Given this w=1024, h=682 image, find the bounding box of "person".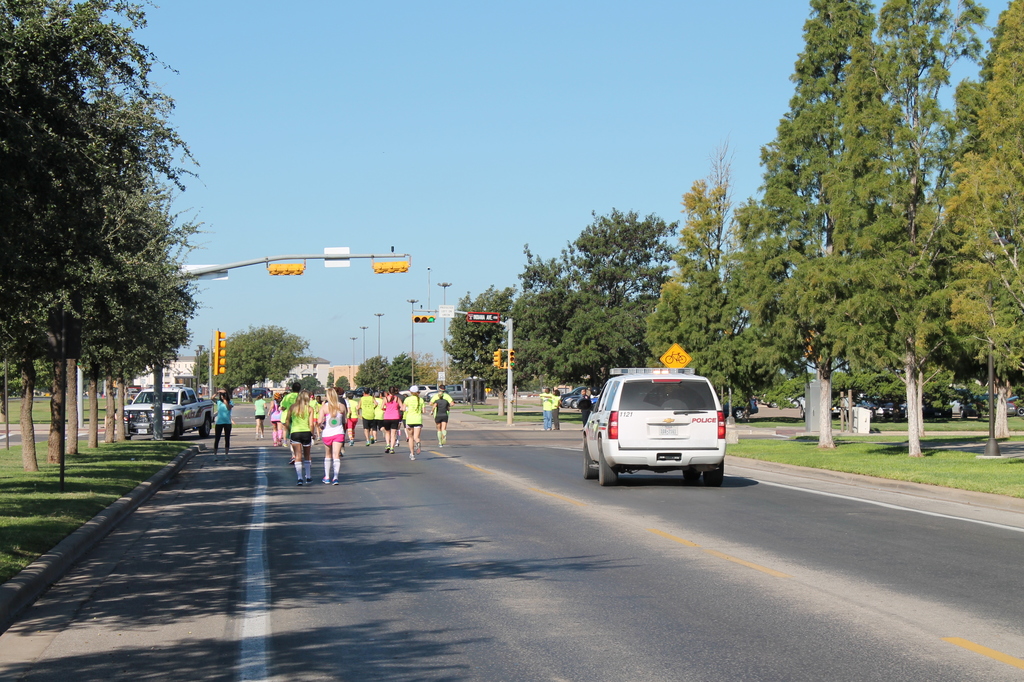
region(278, 380, 303, 423).
